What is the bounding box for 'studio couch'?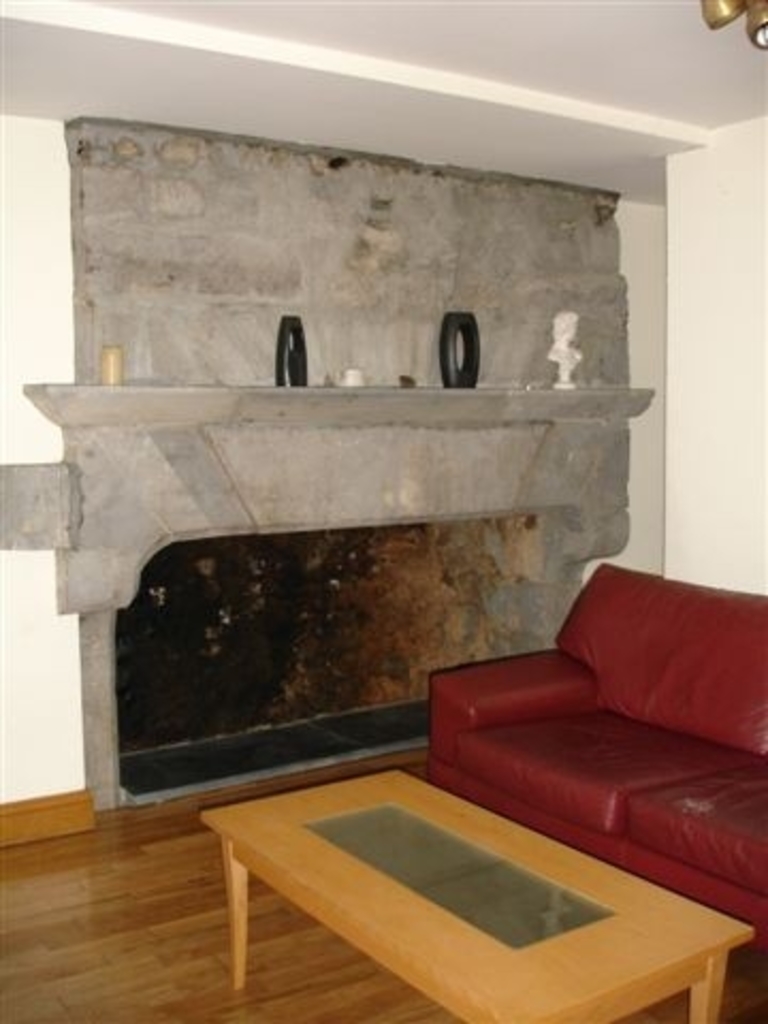
box(414, 567, 766, 954).
